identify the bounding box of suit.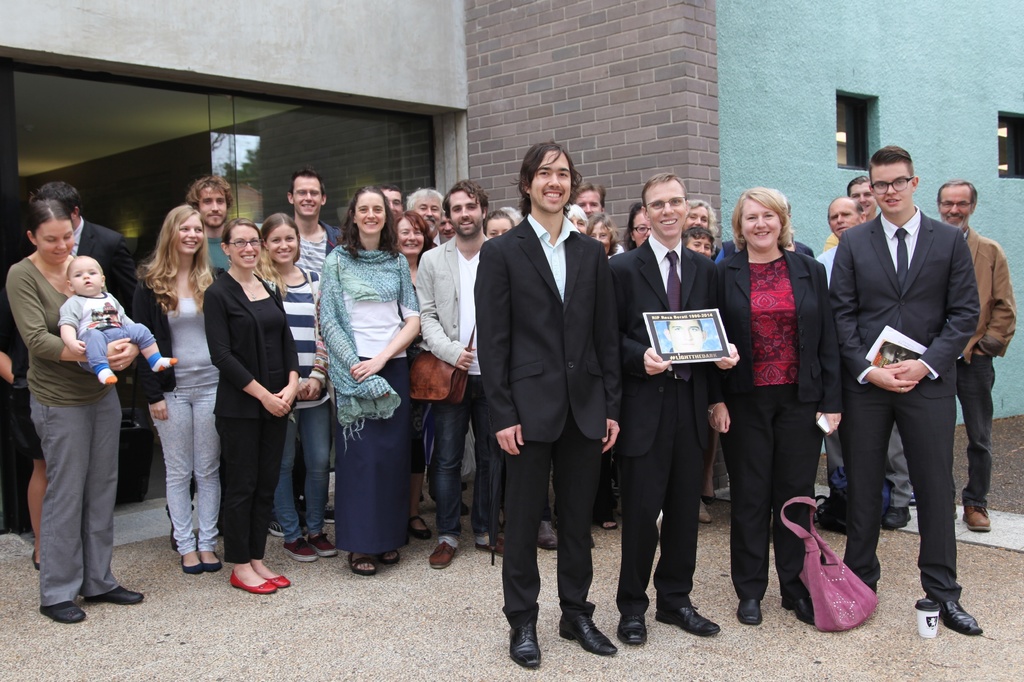
(72,215,133,321).
